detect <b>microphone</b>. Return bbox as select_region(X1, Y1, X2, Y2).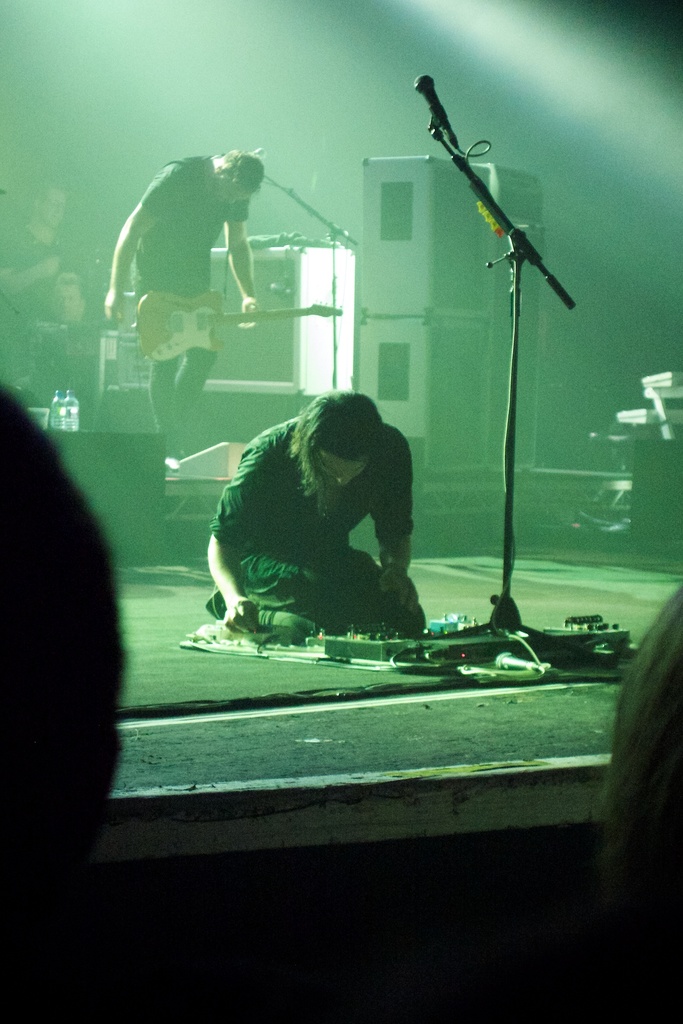
select_region(411, 68, 492, 168).
